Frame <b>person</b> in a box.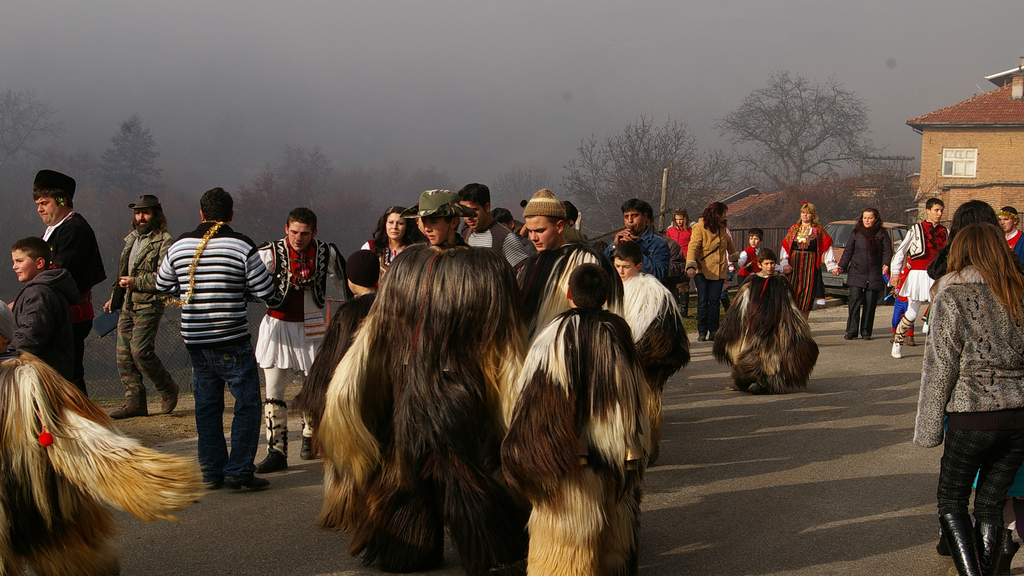
pyautogui.locateOnScreen(108, 192, 173, 419).
